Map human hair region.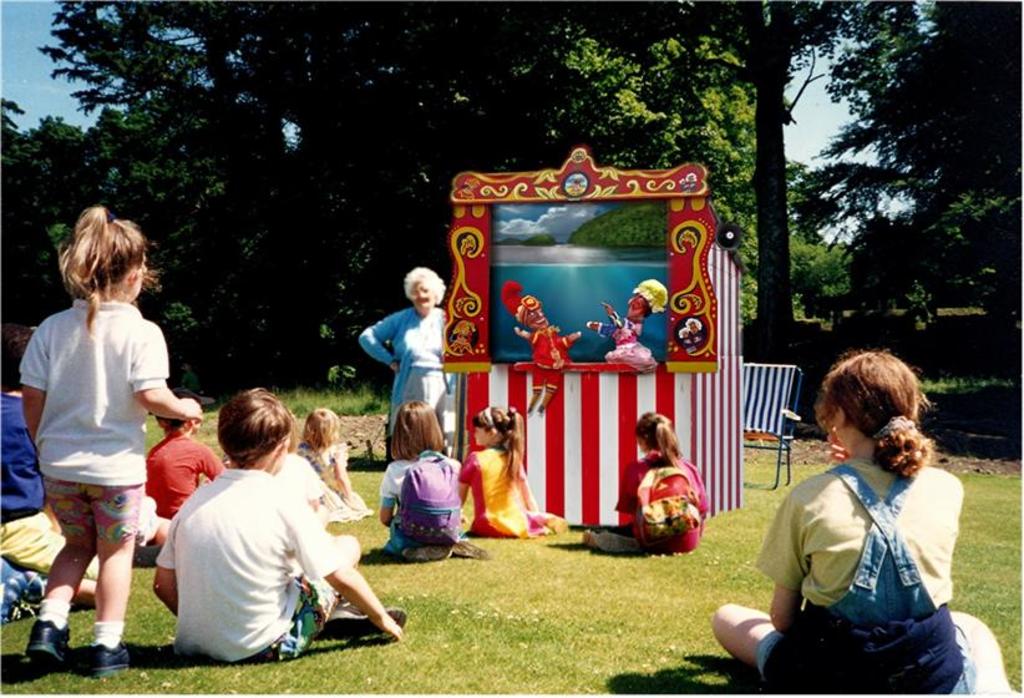
Mapped to rect(390, 403, 443, 464).
